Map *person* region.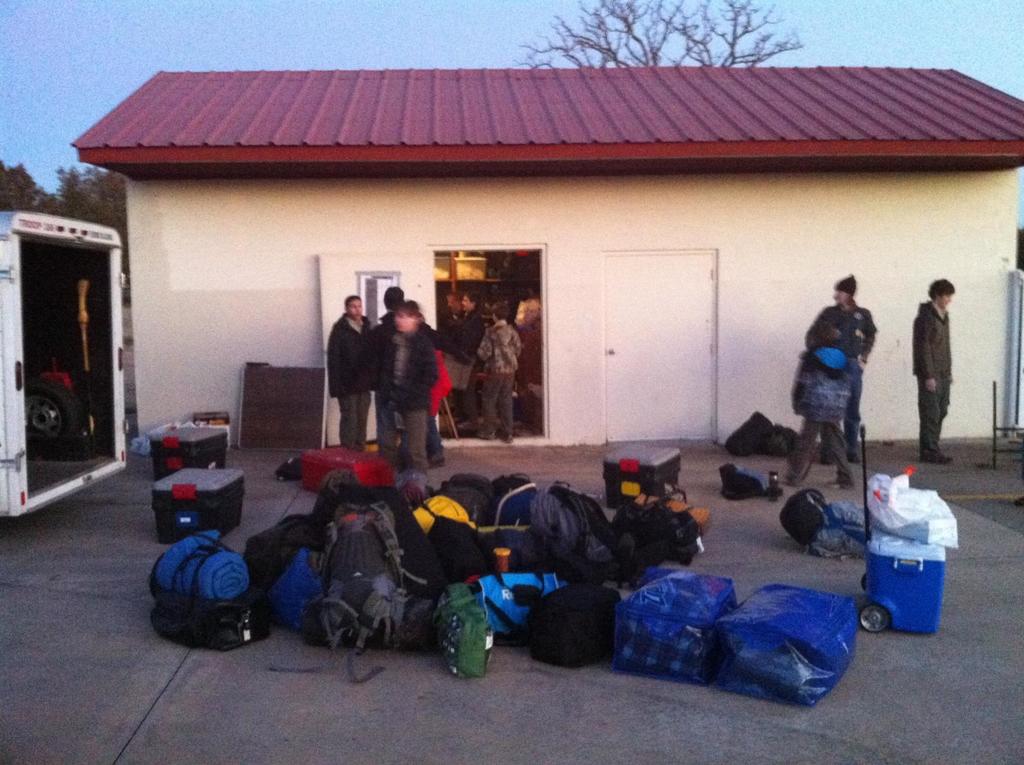
Mapped to locate(440, 281, 480, 442).
